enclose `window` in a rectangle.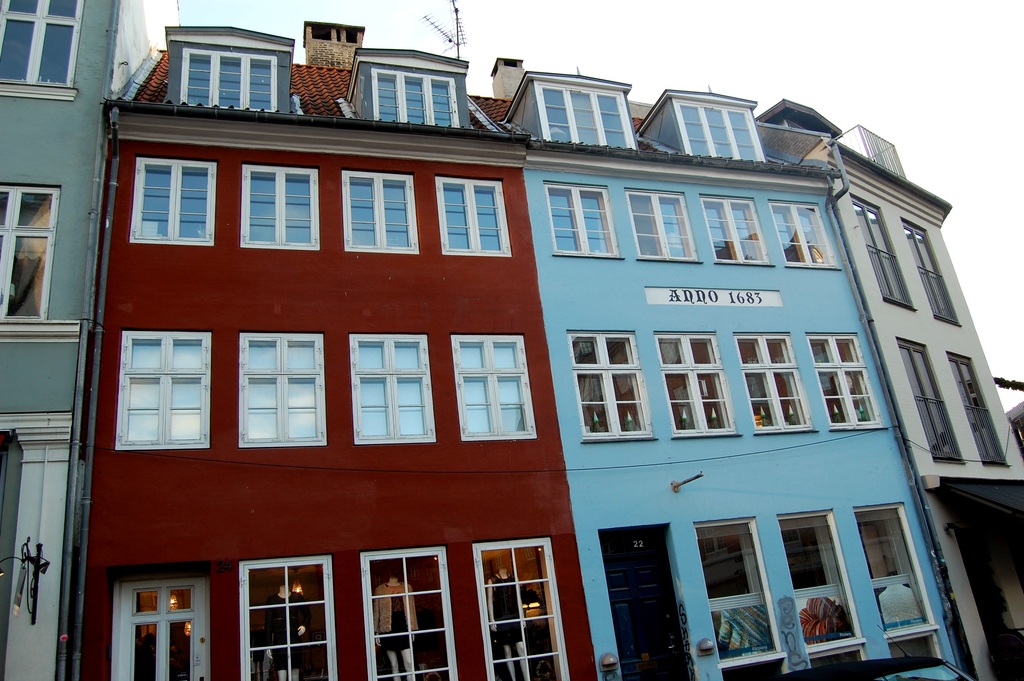
detection(806, 329, 885, 429).
